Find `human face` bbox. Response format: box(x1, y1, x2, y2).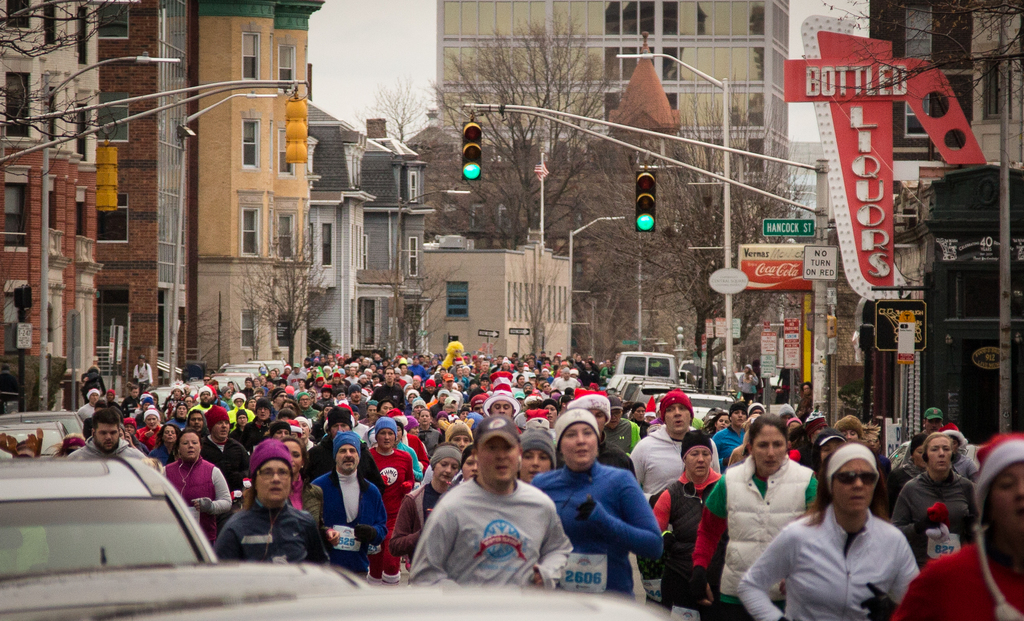
box(335, 445, 358, 472).
